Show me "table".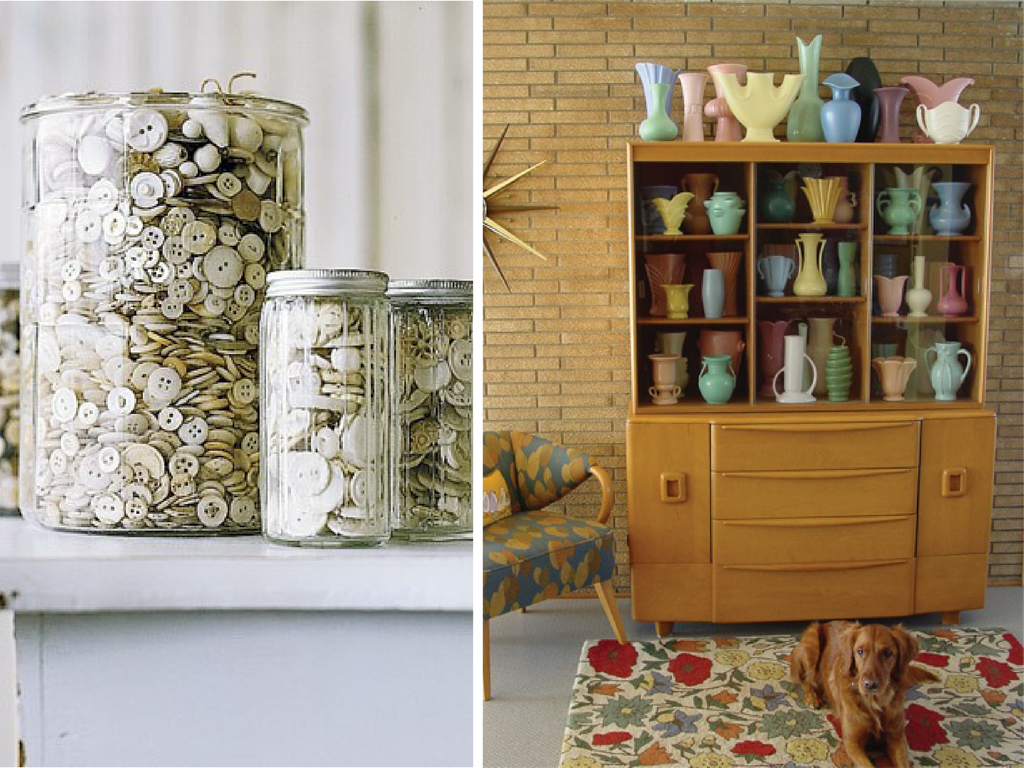
"table" is here: box(620, 398, 999, 637).
